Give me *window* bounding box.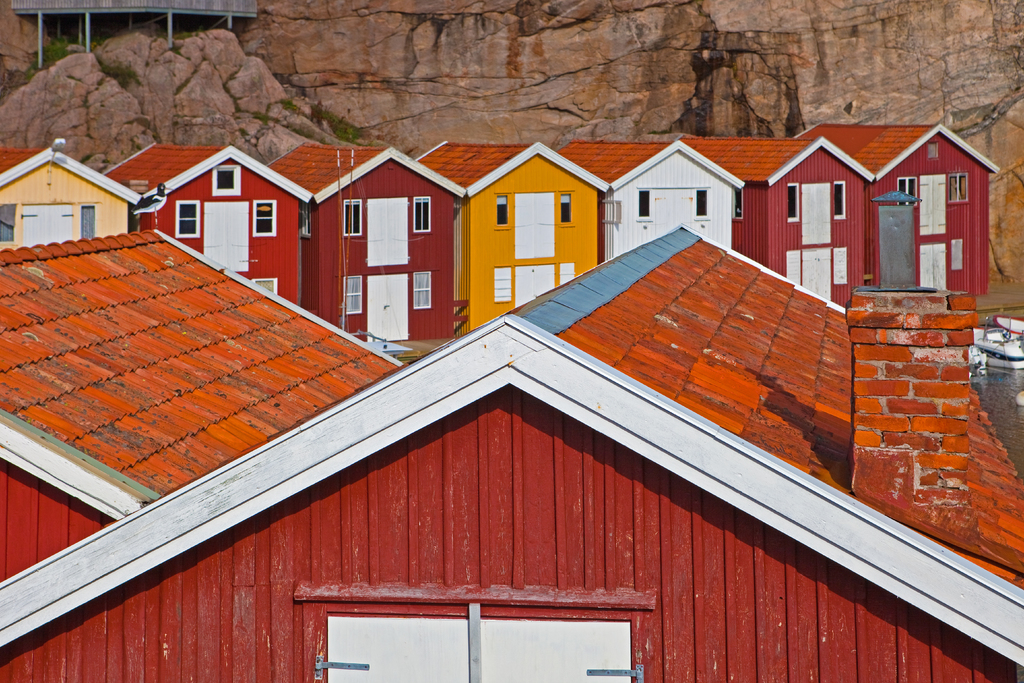
[493,260,518,309].
